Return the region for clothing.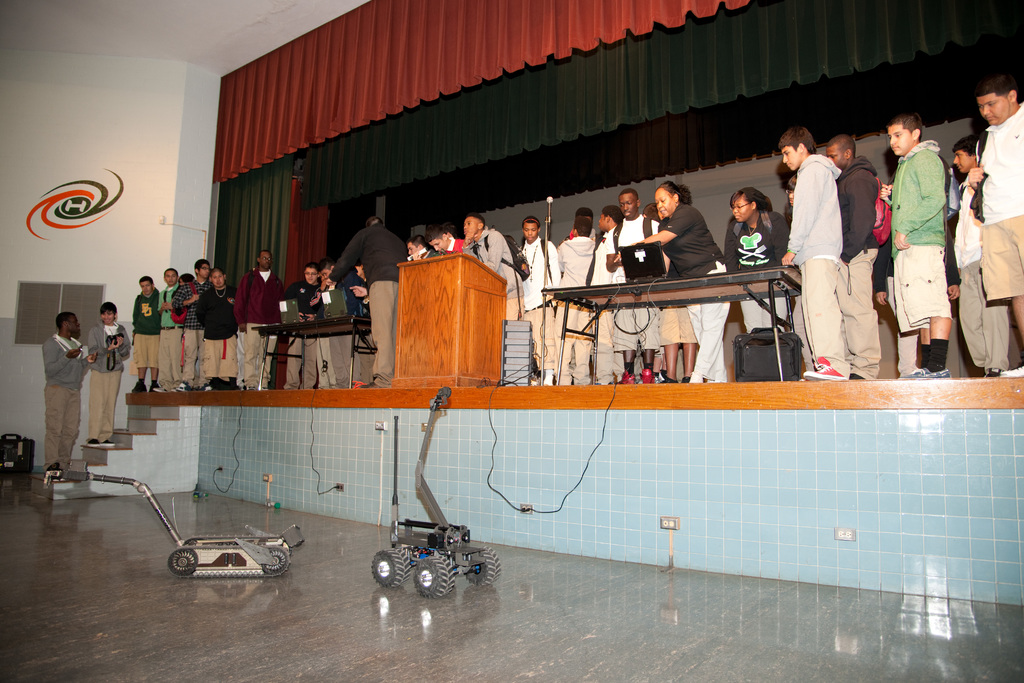
890 107 970 359.
